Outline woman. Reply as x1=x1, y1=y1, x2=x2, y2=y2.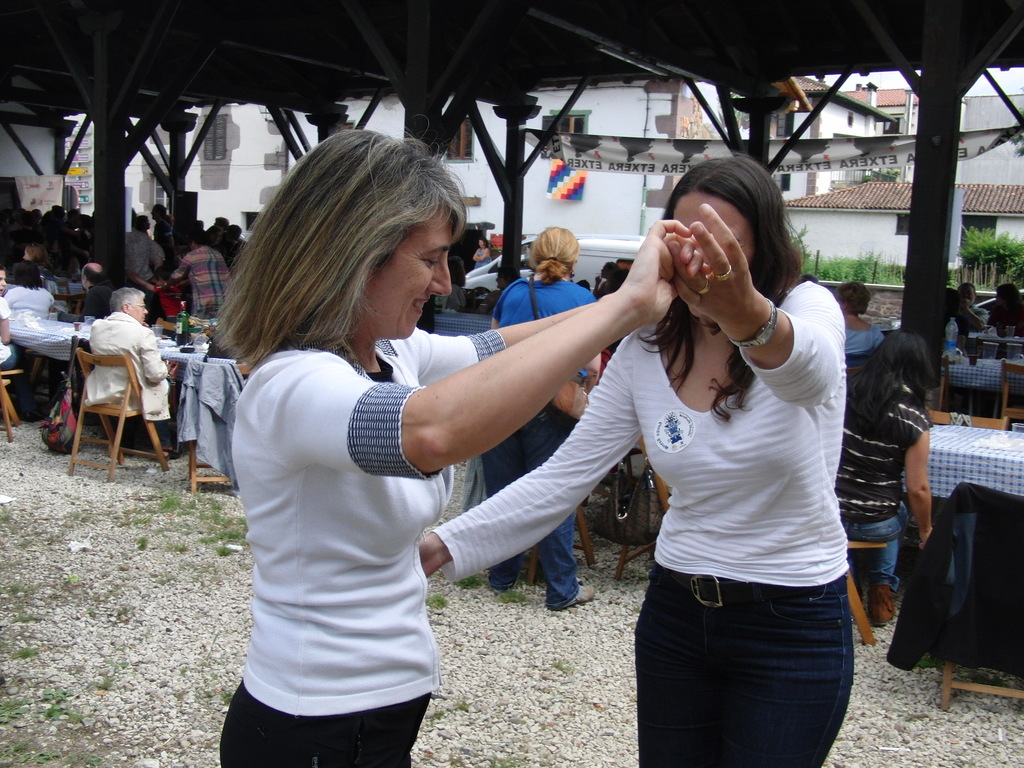
x1=483, y1=227, x2=607, y2=614.
